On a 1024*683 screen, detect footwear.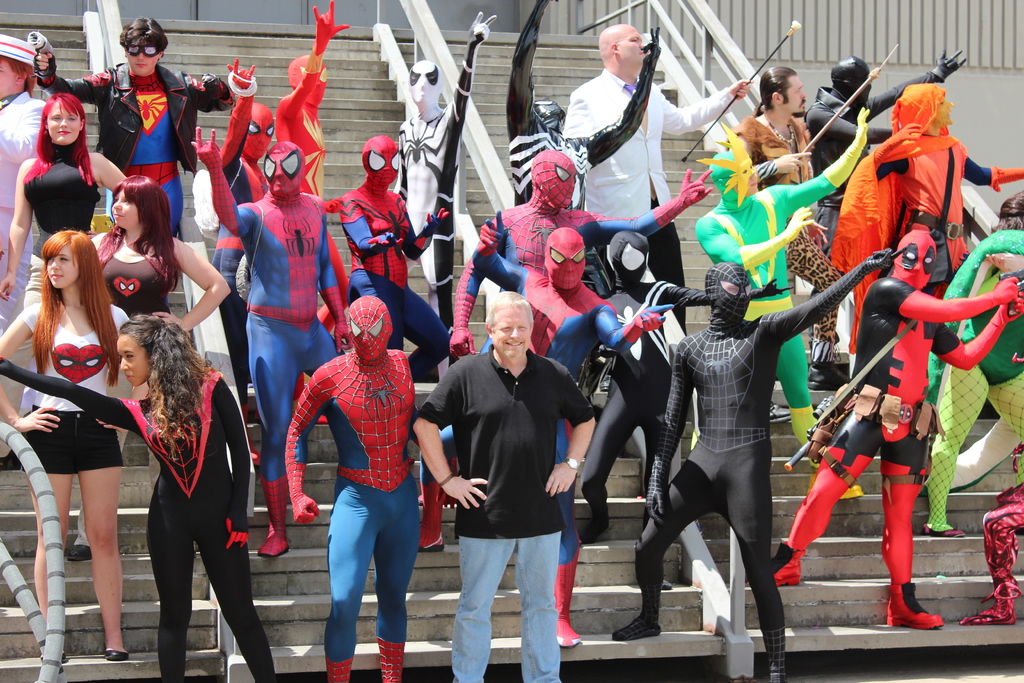
64:539:95:563.
